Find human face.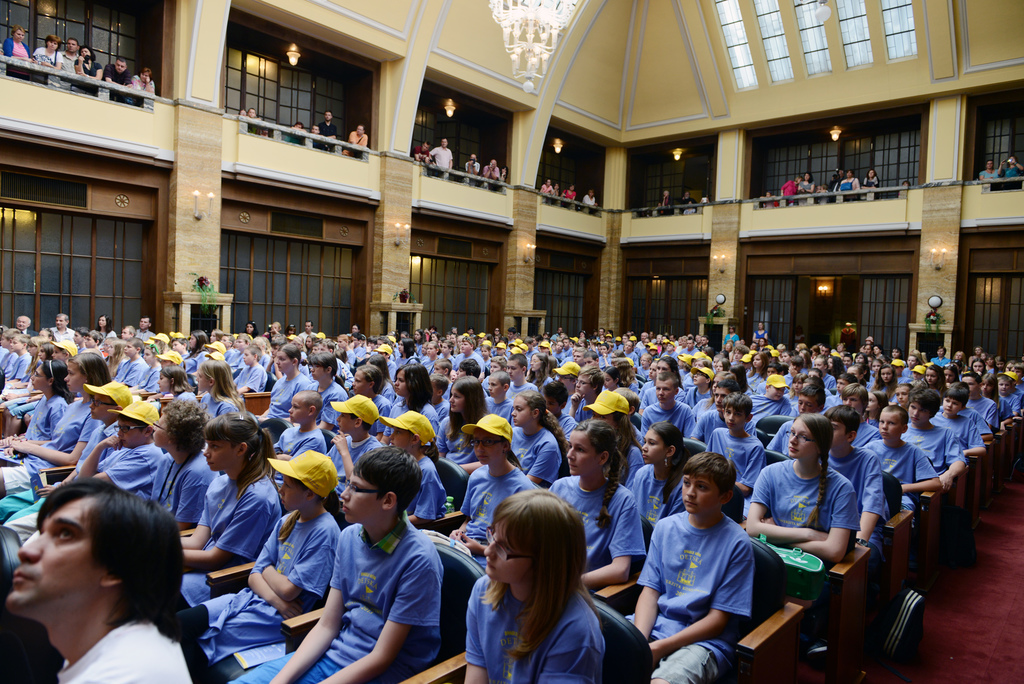
left=391, top=431, right=414, bottom=448.
